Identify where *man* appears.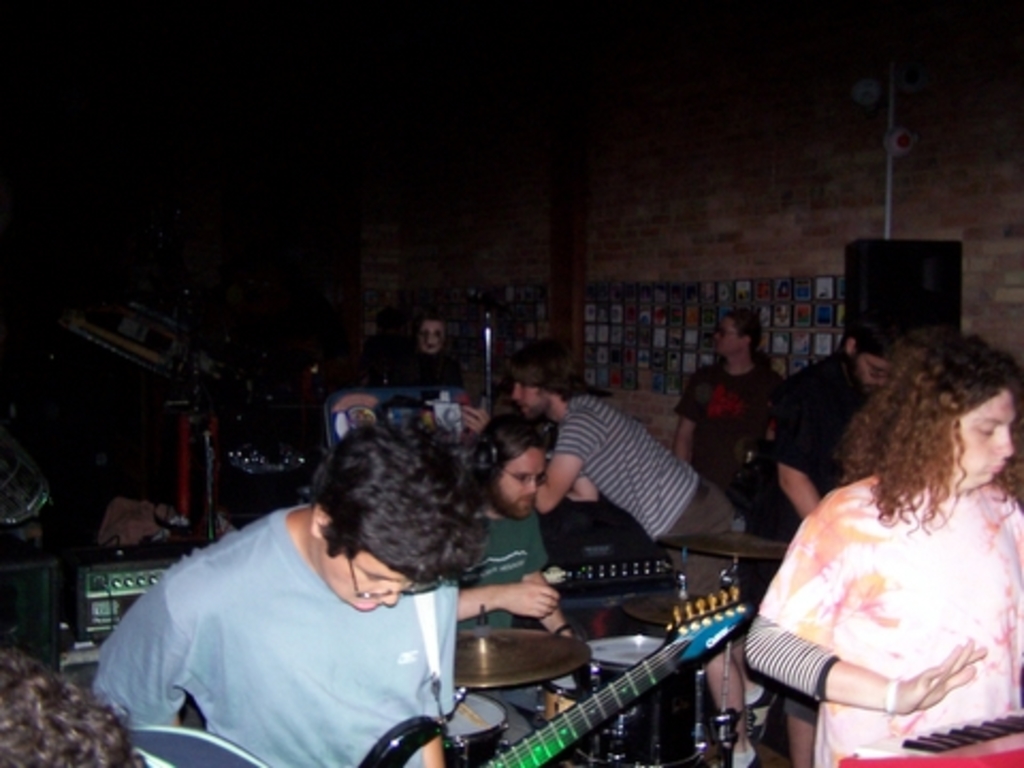
Appears at [463,343,757,766].
